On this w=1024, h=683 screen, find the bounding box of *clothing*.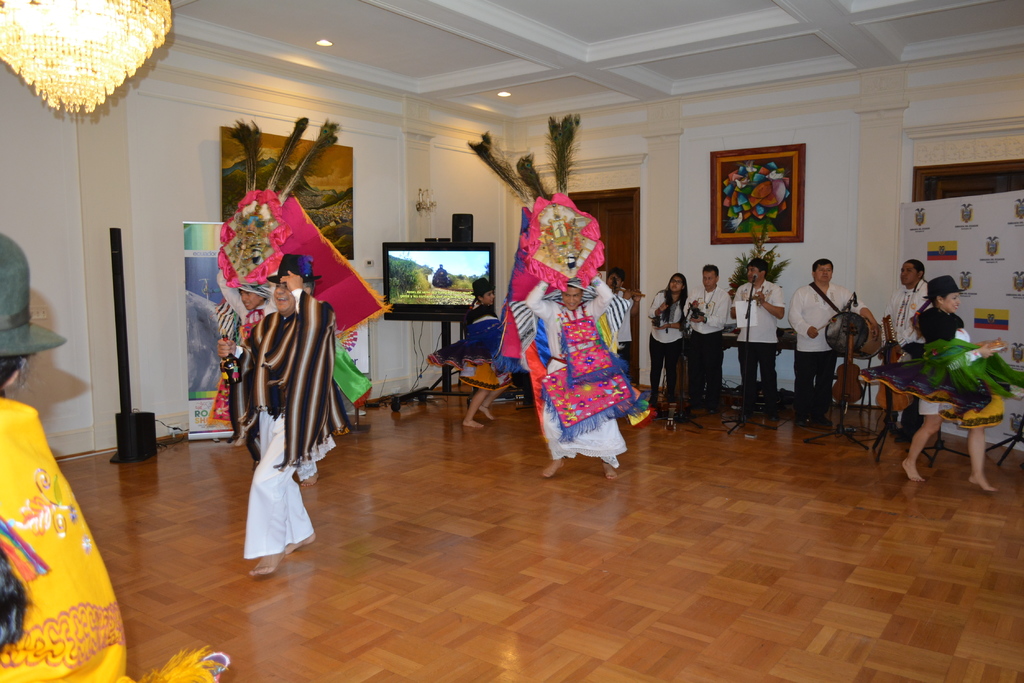
Bounding box: bbox=[524, 276, 630, 469].
